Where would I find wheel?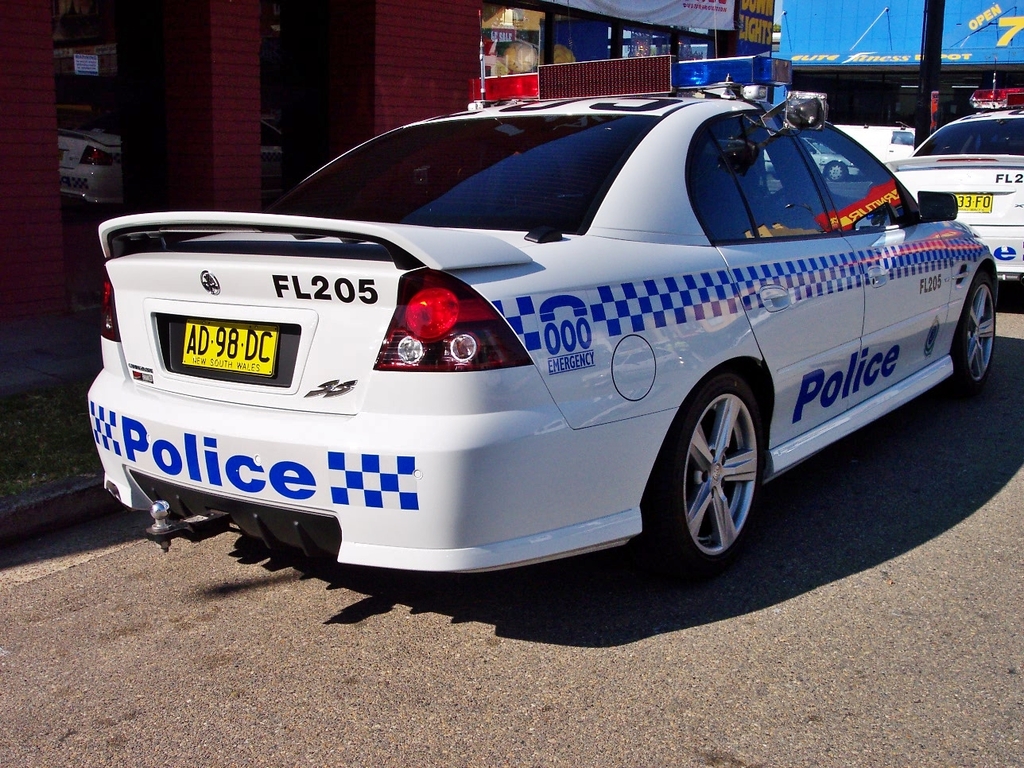
At {"left": 672, "top": 386, "right": 786, "bottom": 564}.
